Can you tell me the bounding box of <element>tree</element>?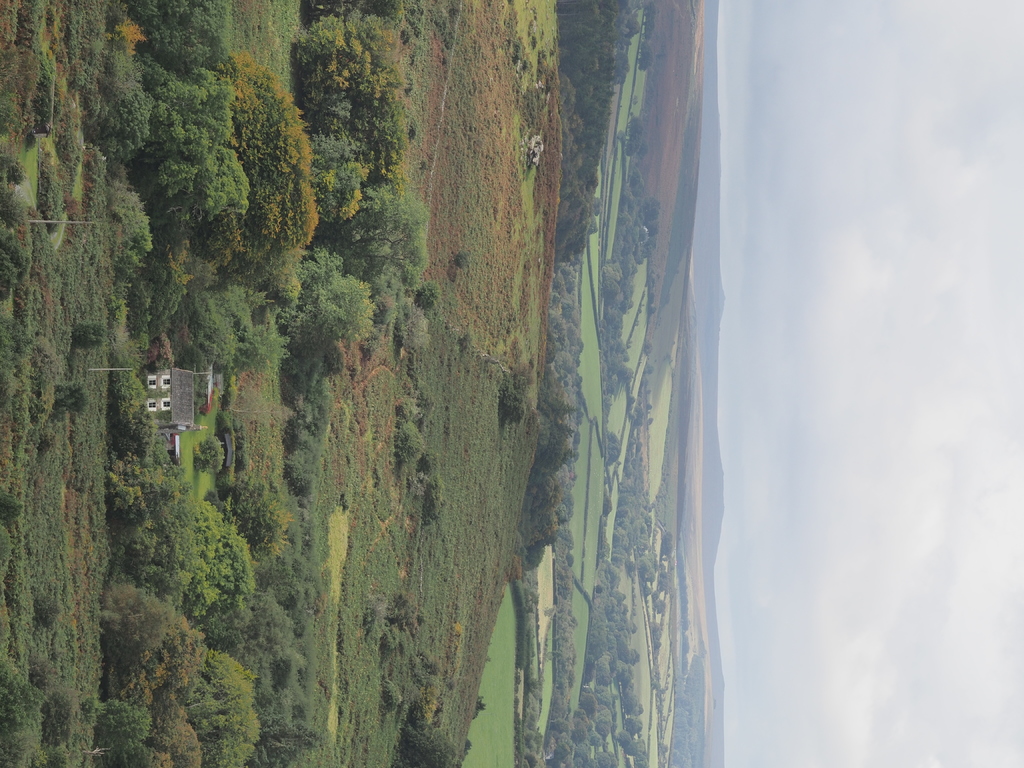
detection(515, 393, 591, 536).
